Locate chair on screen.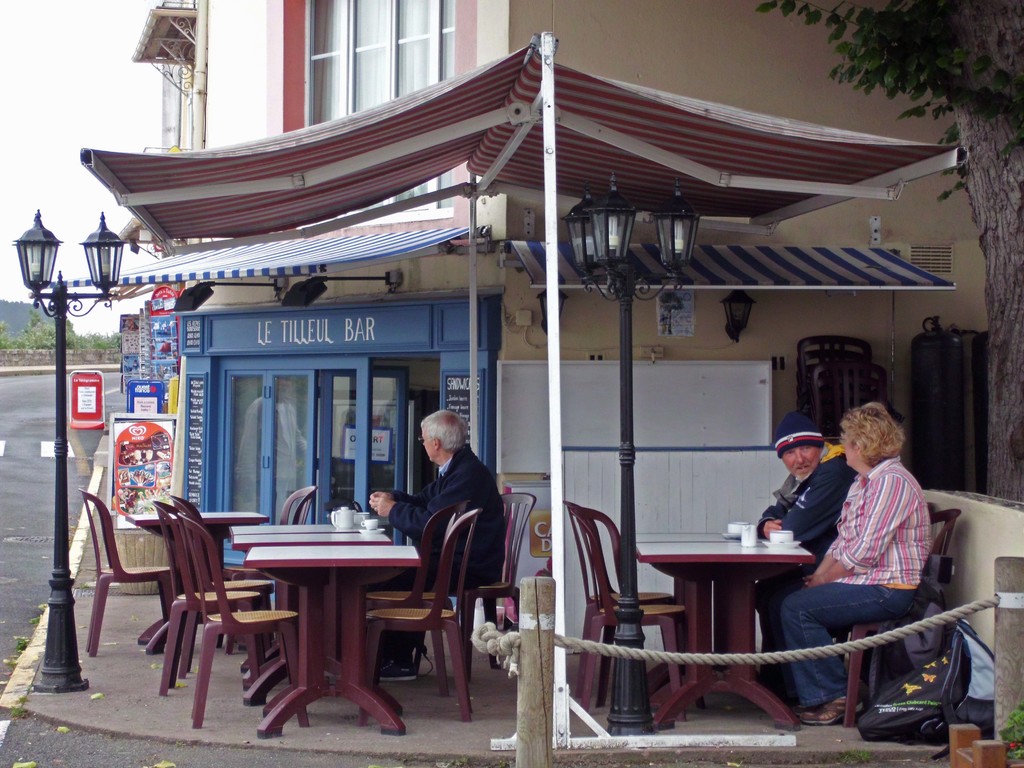
On screen at select_region(572, 511, 686, 723).
